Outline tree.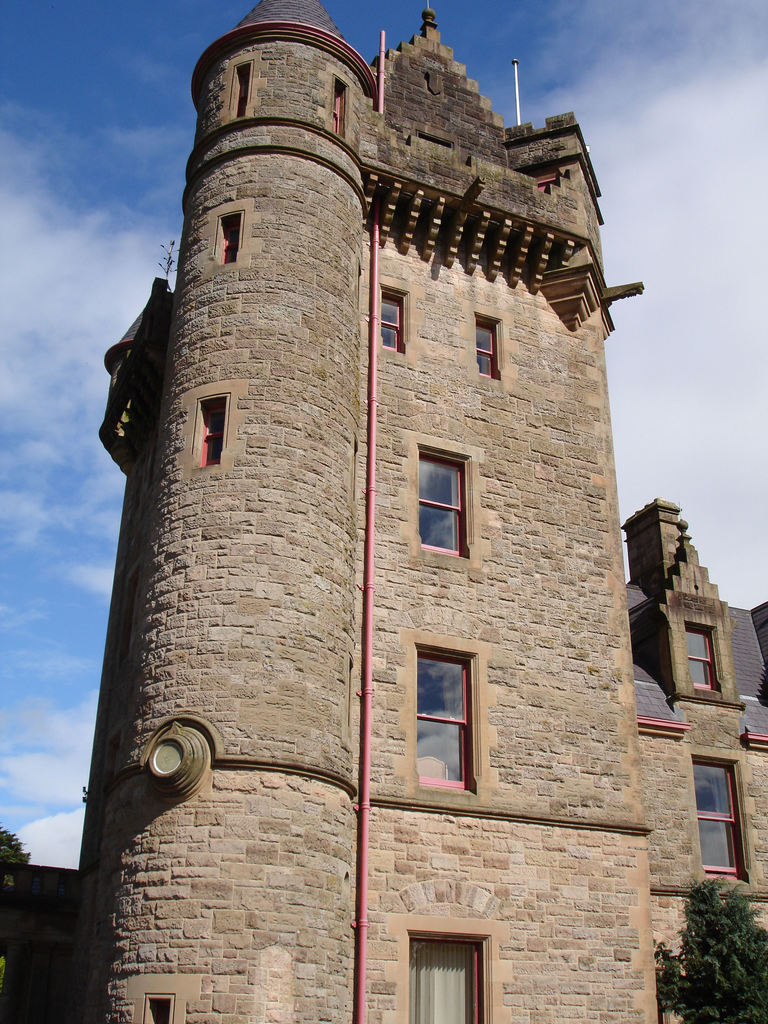
Outline: [669,843,767,1011].
